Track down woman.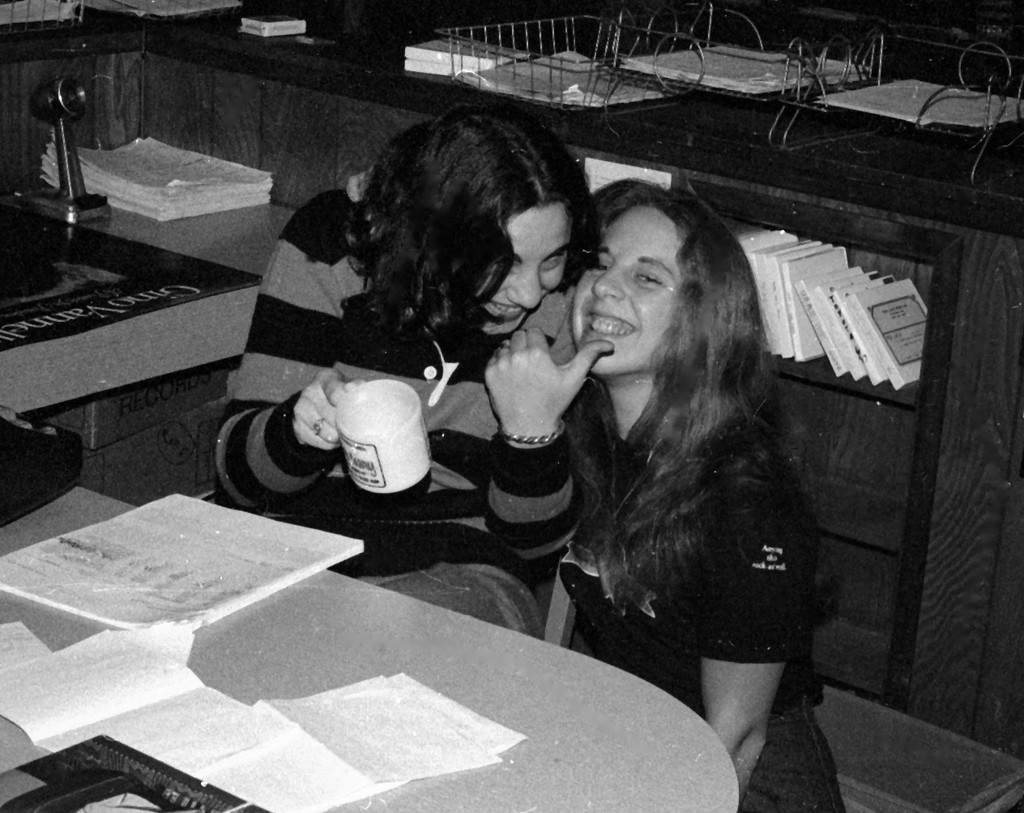
Tracked to rect(215, 105, 612, 637).
